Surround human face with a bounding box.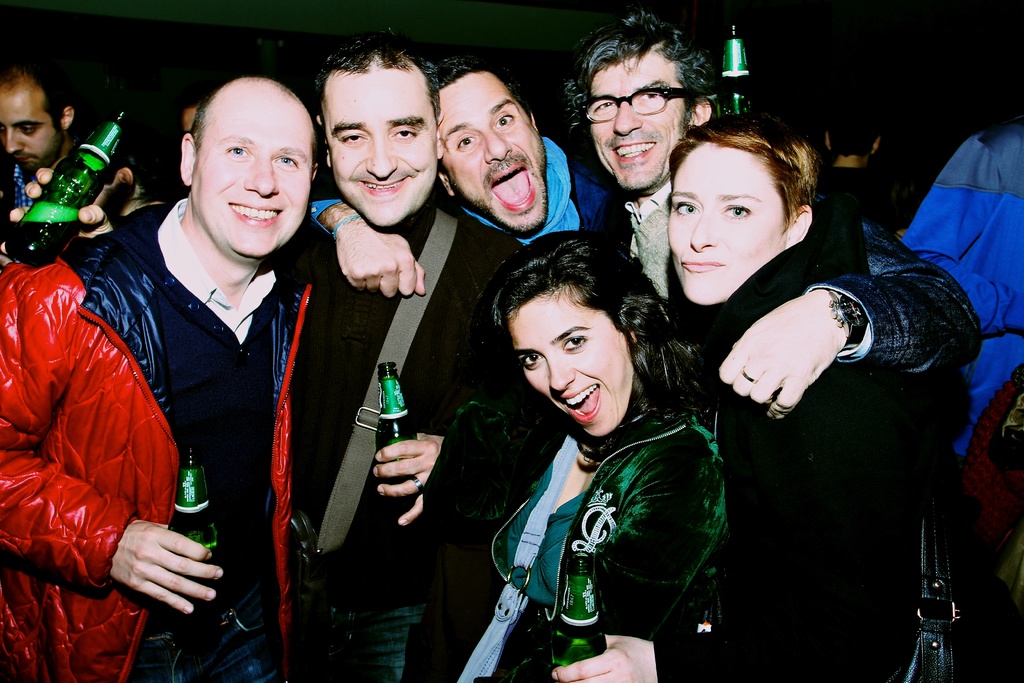
locate(588, 53, 680, 185).
